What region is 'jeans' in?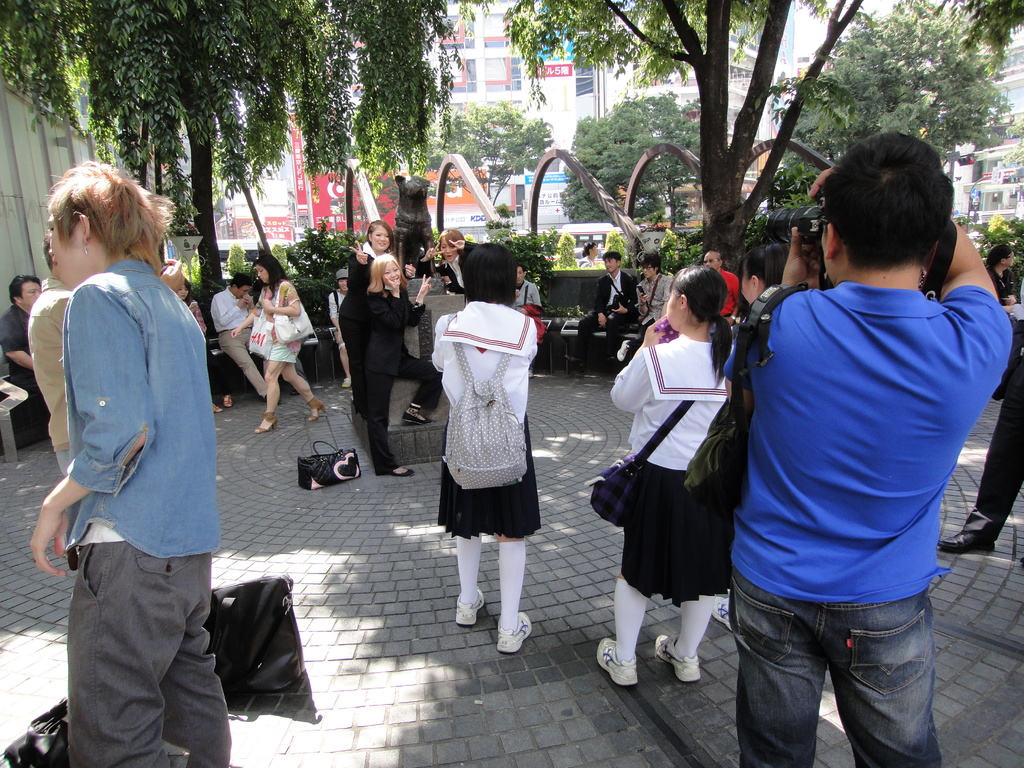
Rect(726, 563, 946, 767).
